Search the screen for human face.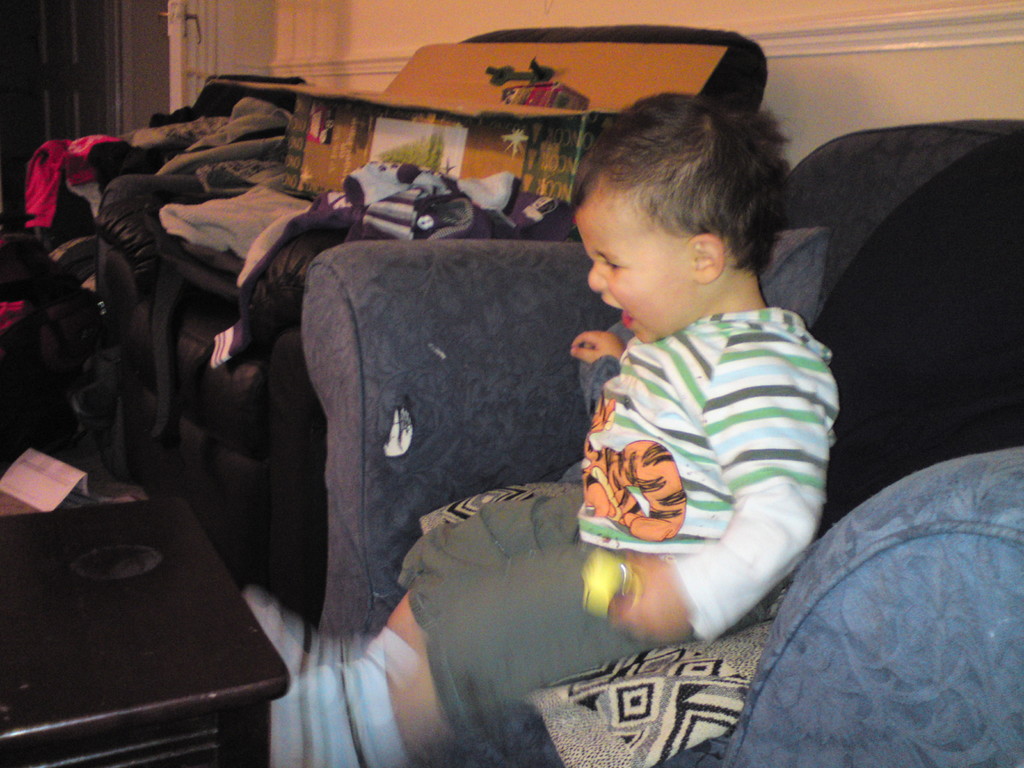
Found at (x1=572, y1=191, x2=696, y2=341).
